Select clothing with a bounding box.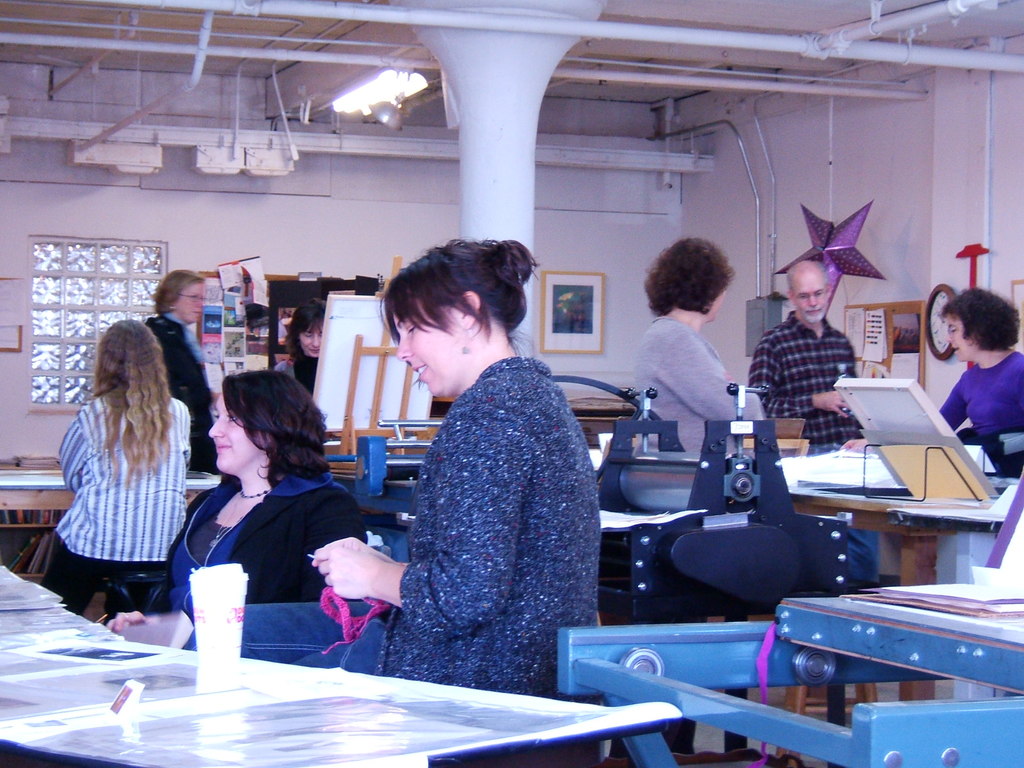
[left=22, top=380, right=195, bottom=624].
